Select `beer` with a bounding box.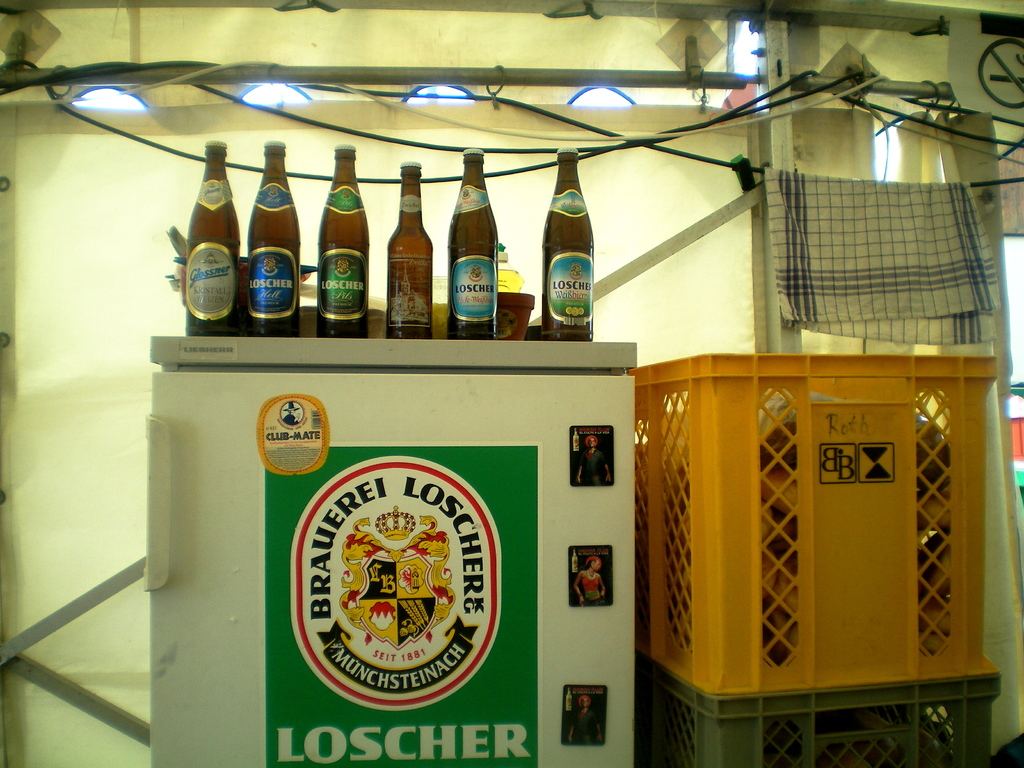
(318,146,367,338).
